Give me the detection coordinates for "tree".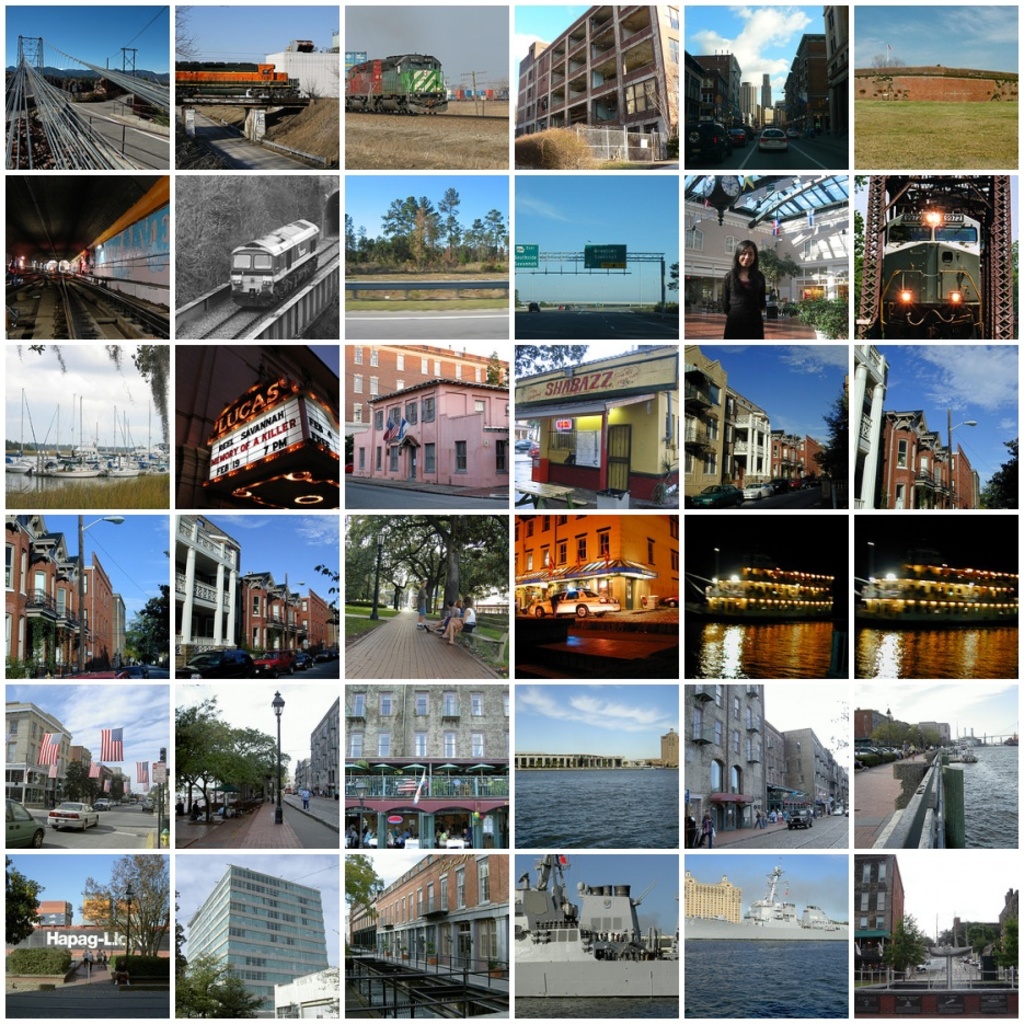
region(493, 215, 507, 261).
